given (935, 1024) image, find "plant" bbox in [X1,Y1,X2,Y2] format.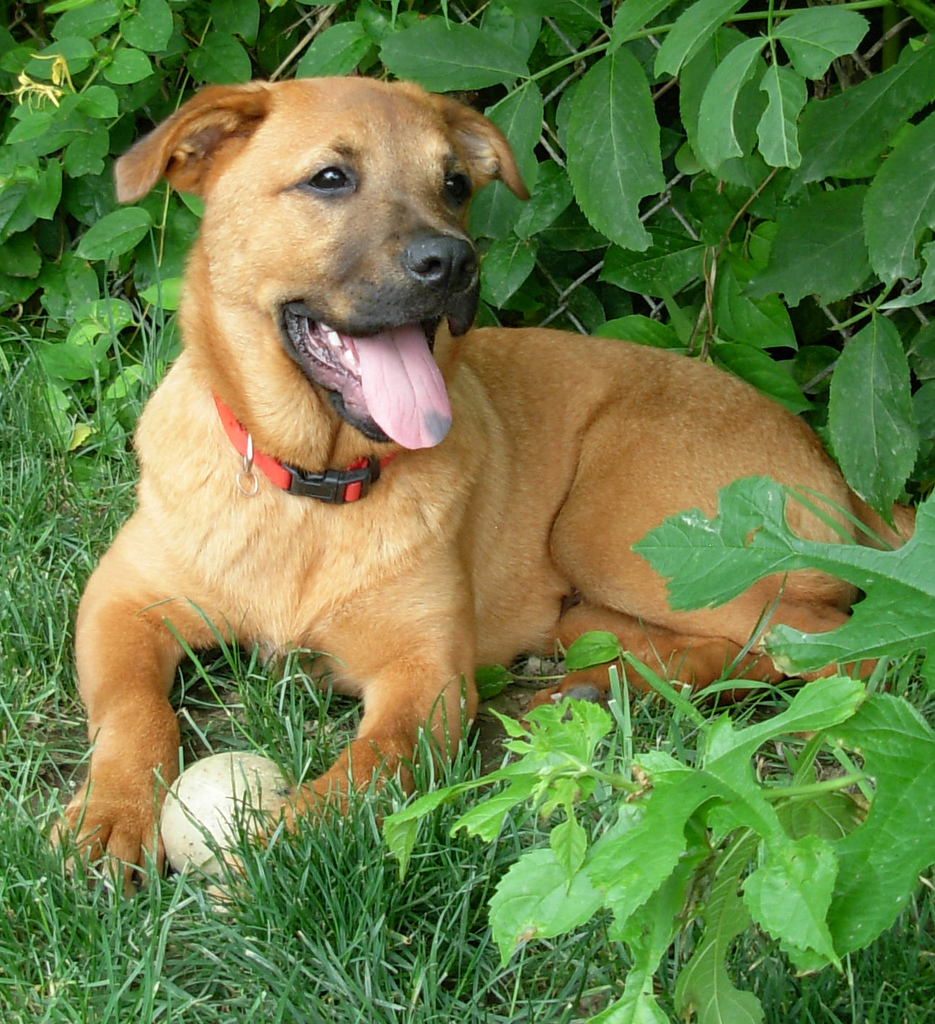
[373,464,934,1023].
